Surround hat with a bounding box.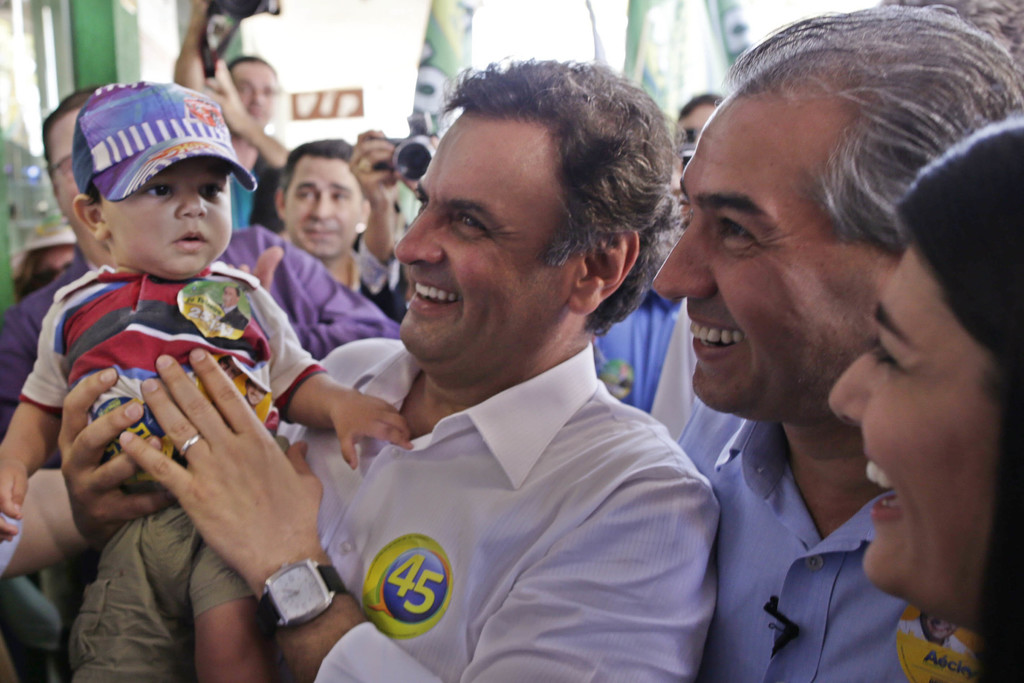
71, 79, 259, 201.
